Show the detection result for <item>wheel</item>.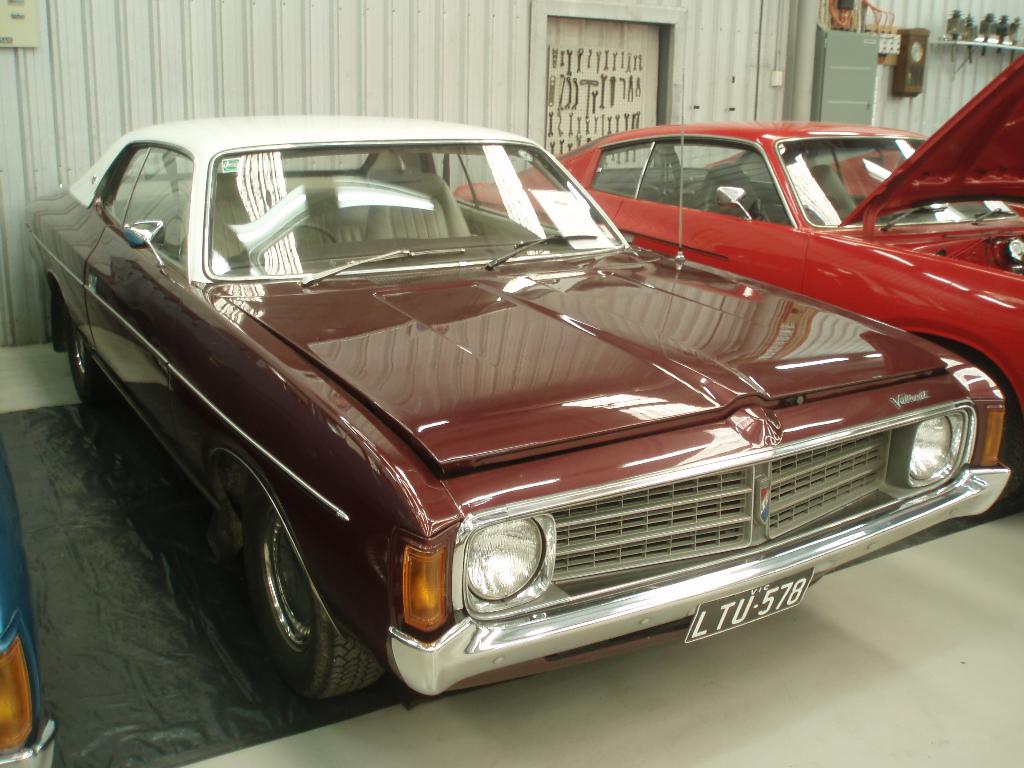
Rect(232, 492, 354, 703).
